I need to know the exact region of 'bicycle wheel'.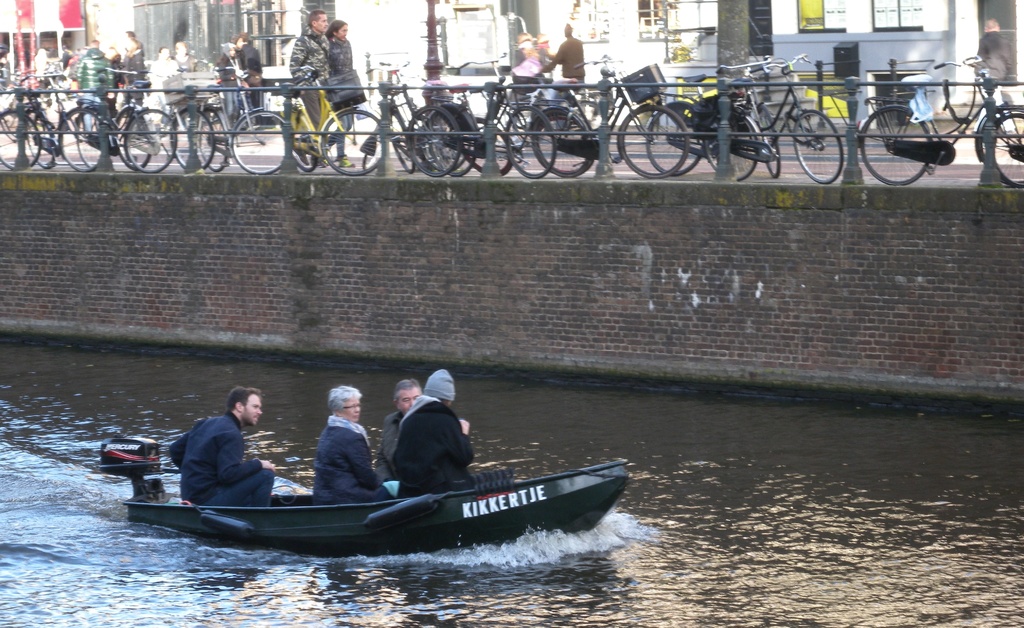
Region: x1=705, y1=111, x2=762, y2=181.
